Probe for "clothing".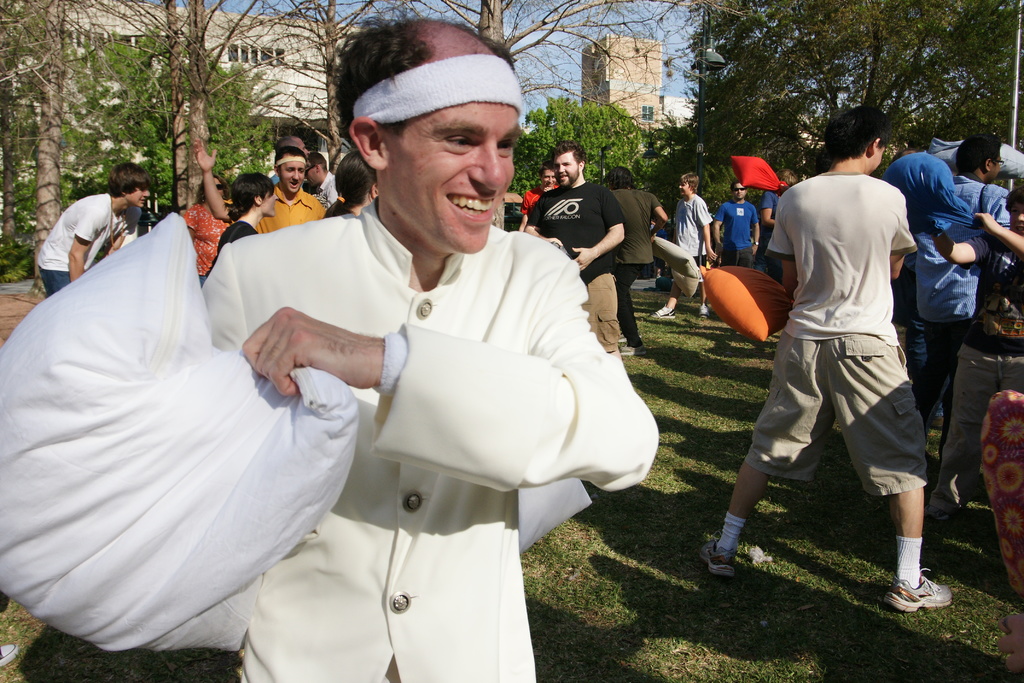
Probe result: <bbox>675, 192, 715, 273</bbox>.
